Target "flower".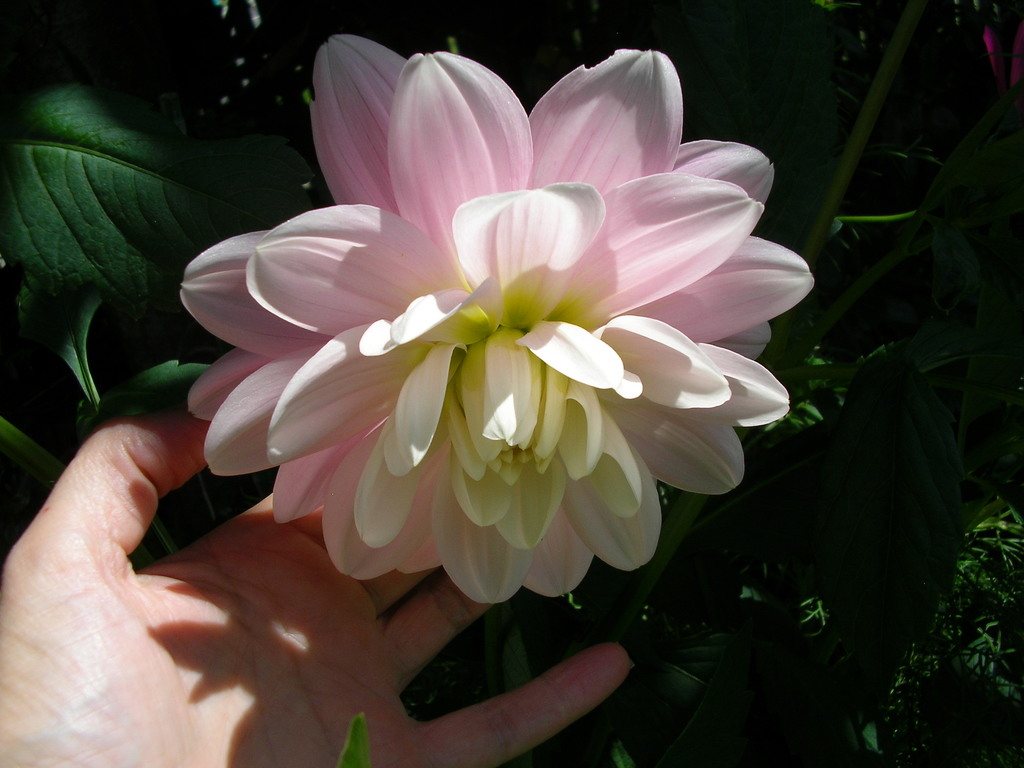
Target region: <region>150, 29, 819, 664</region>.
